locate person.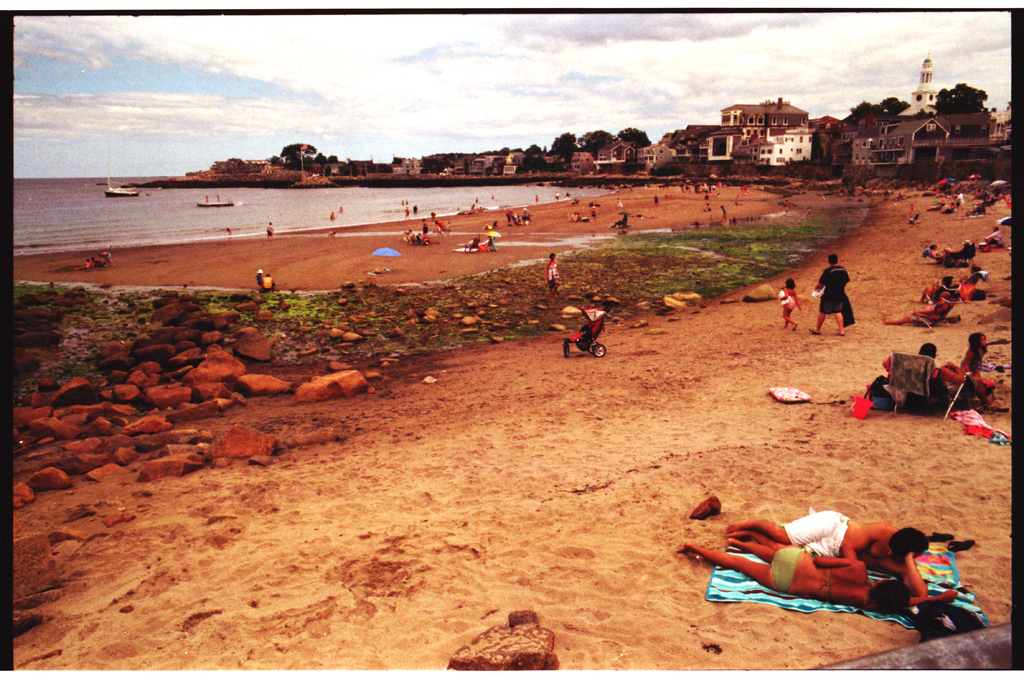
Bounding box: Rect(776, 279, 799, 334).
